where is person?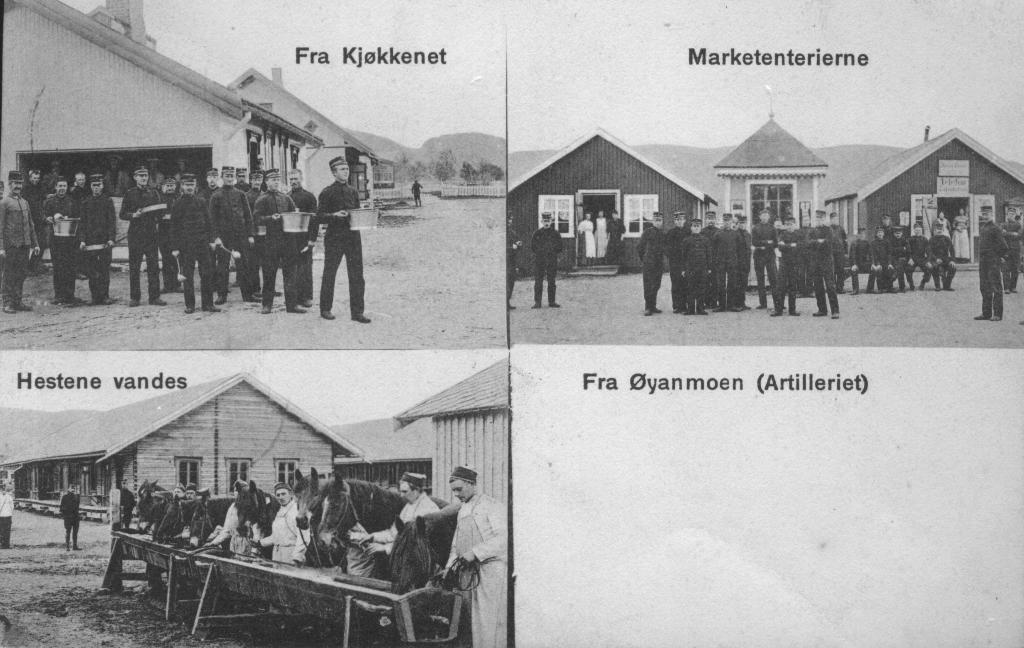
(843, 230, 881, 286).
